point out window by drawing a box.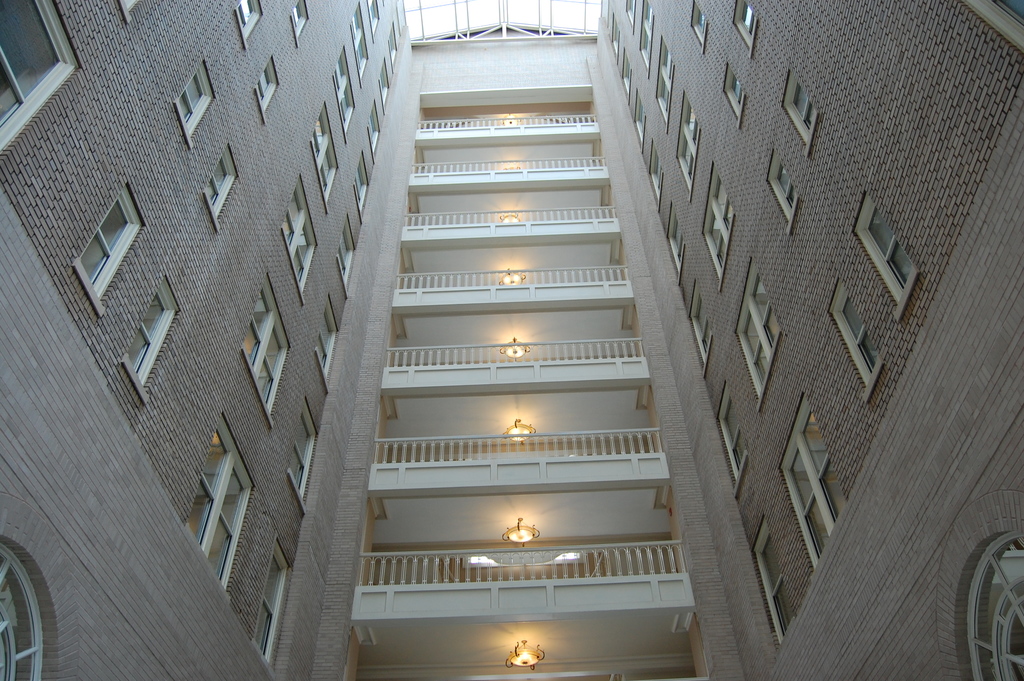
BBox(334, 47, 355, 125).
